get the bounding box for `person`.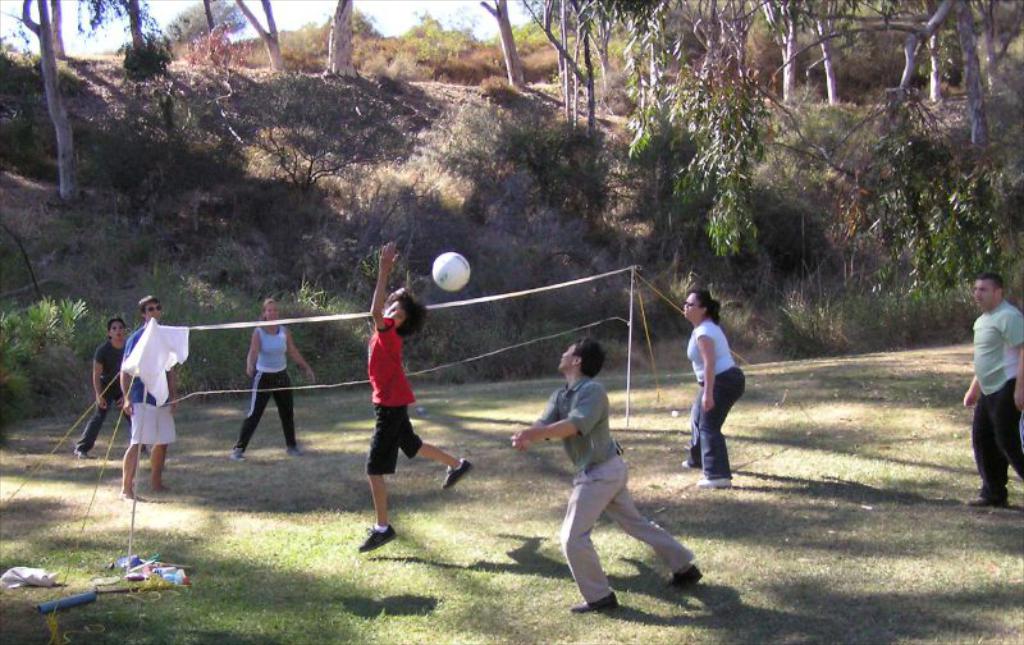
(x1=119, y1=288, x2=173, y2=502).
